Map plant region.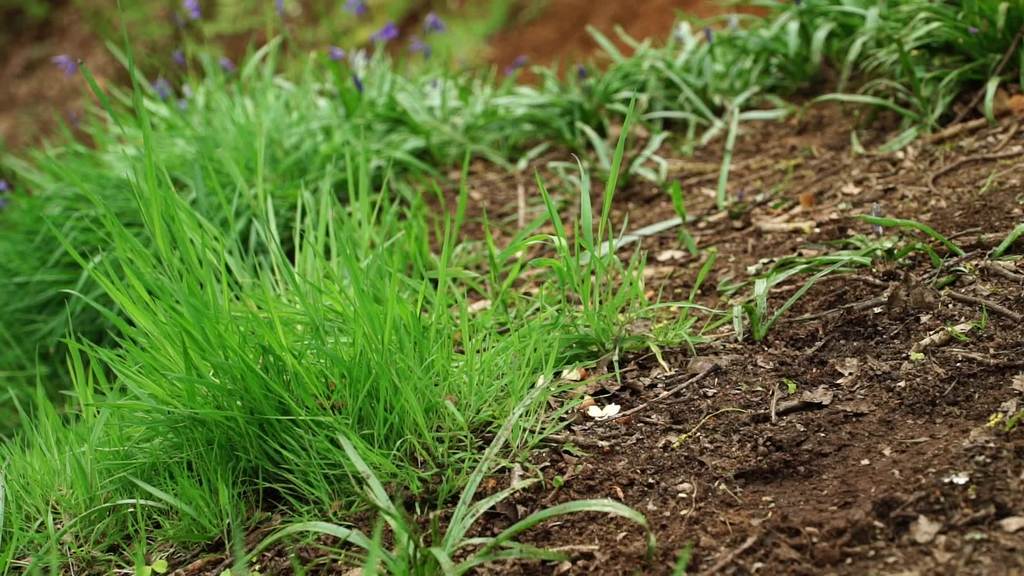
Mapped to bbox(83, 166, 524, 520).
